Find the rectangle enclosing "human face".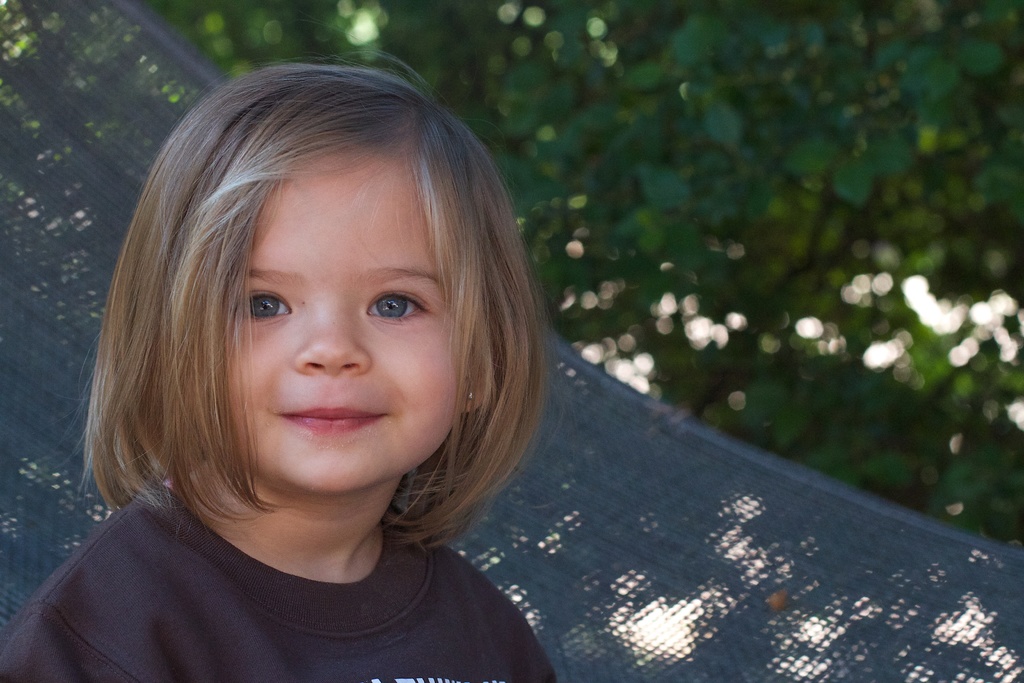
pyautogui.locateOnScreen(222, 156, 476, 497).
